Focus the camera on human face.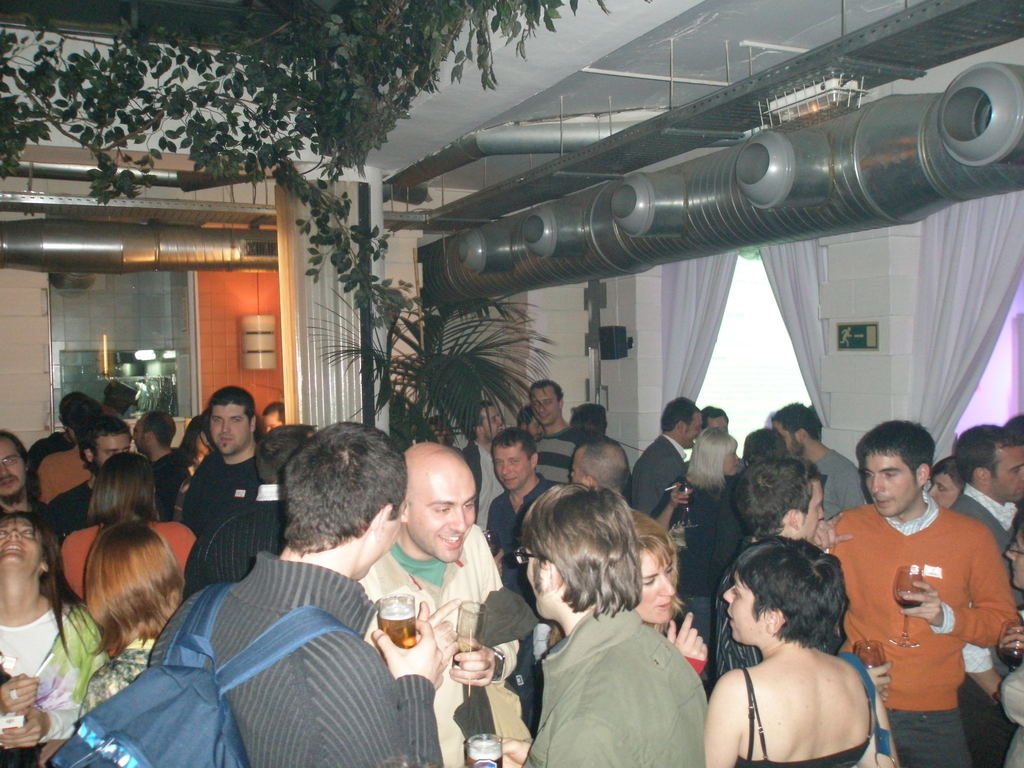
Focus region: left=412, top=463, right=475, bottom=562.
